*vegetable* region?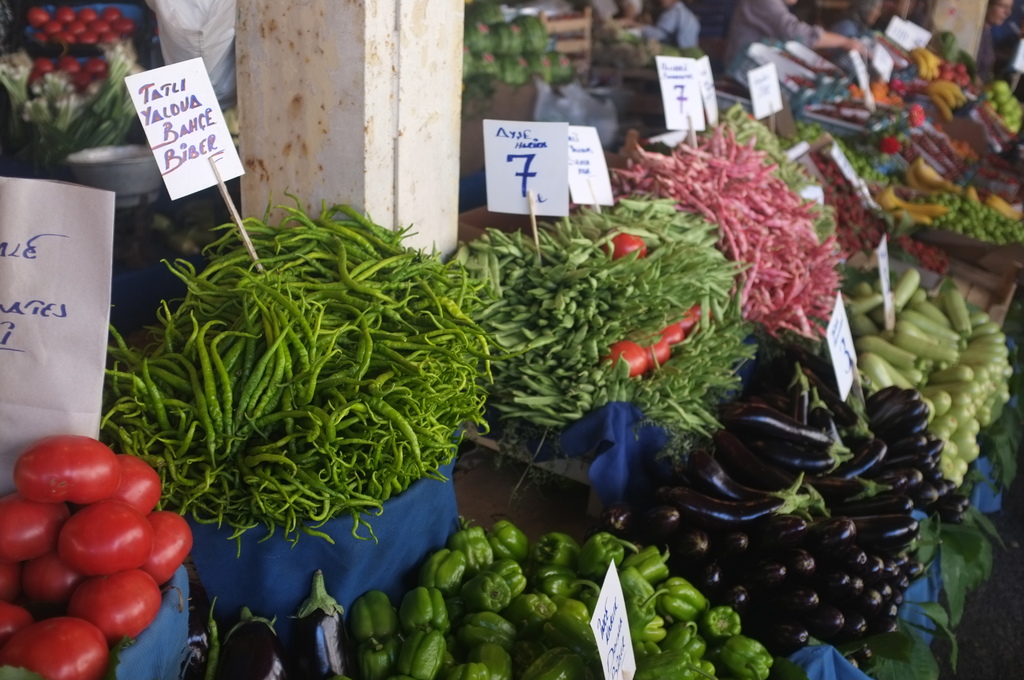
{"x1": 404, "y1": 631, "x2": 447, "y2": 679}
